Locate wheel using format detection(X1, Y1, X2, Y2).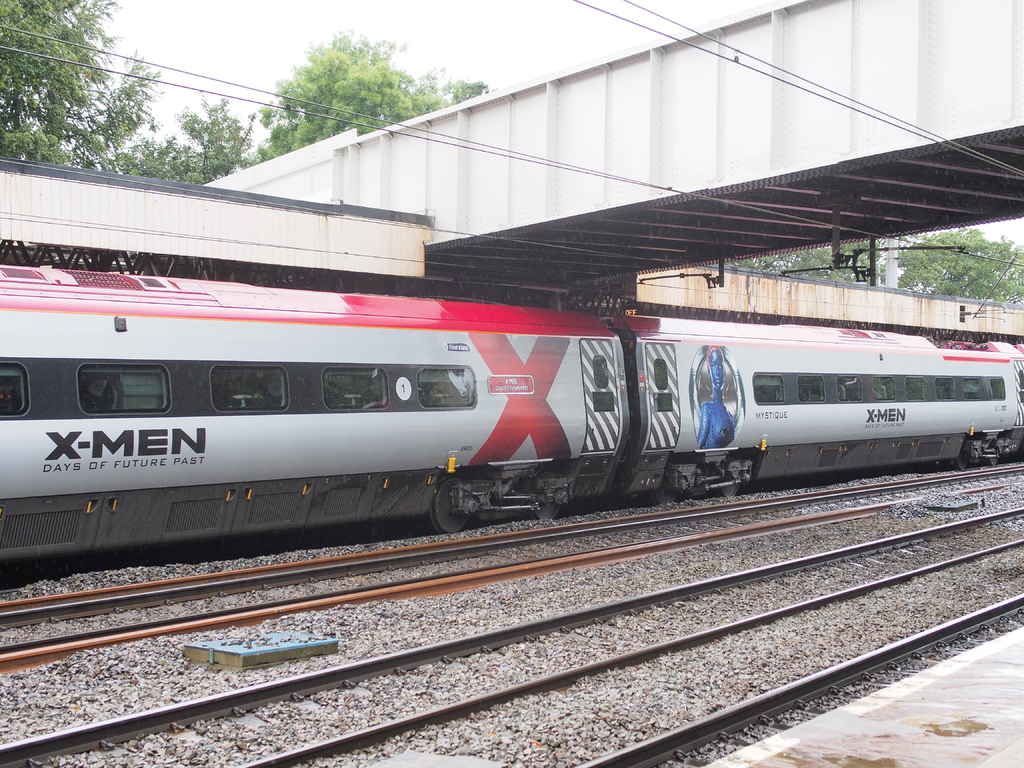
detection(715, 474, 742, 499).
